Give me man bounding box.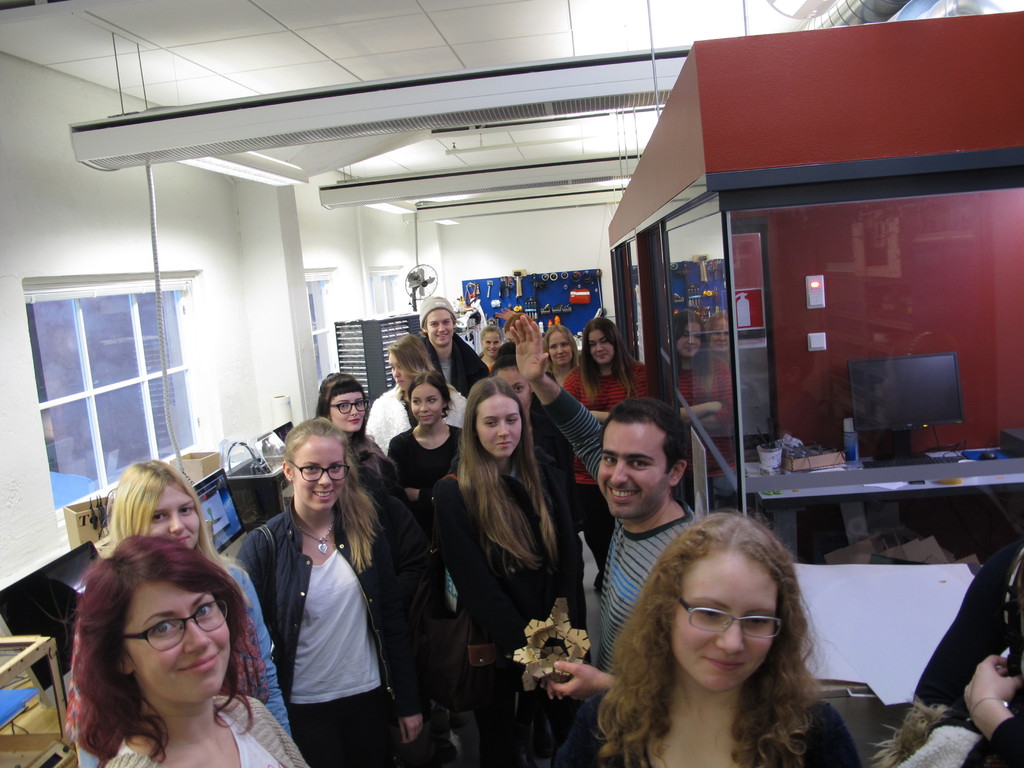
513, 311, 703, 767.
